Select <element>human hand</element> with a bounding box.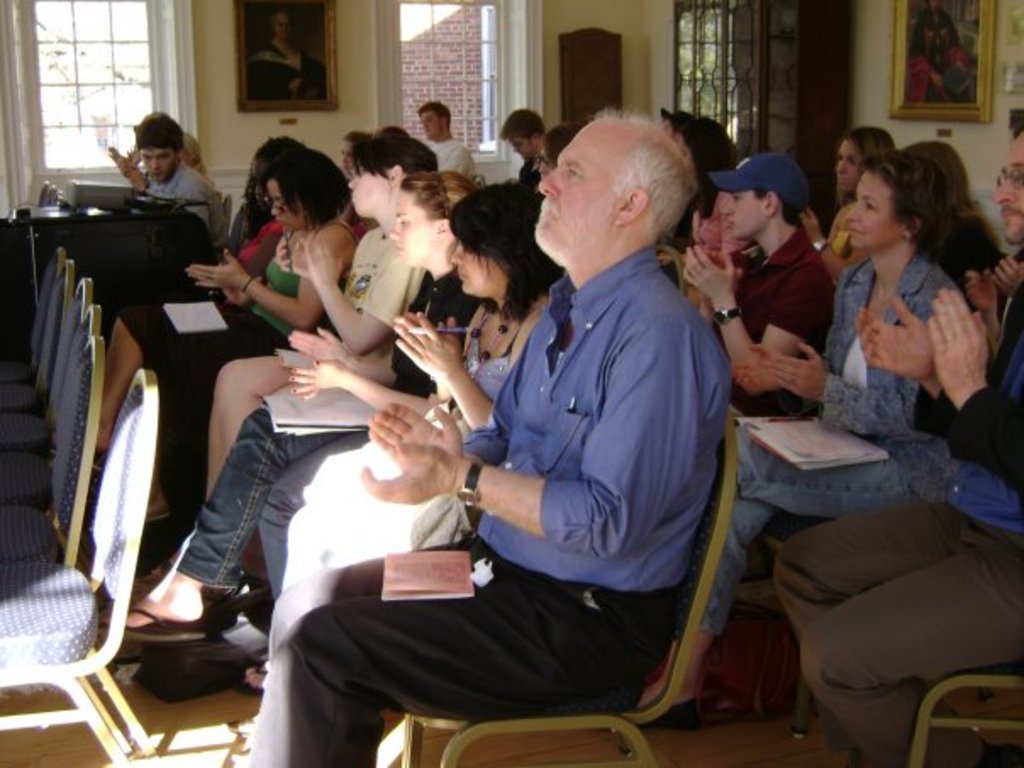
(682, 242, 737, 300).
